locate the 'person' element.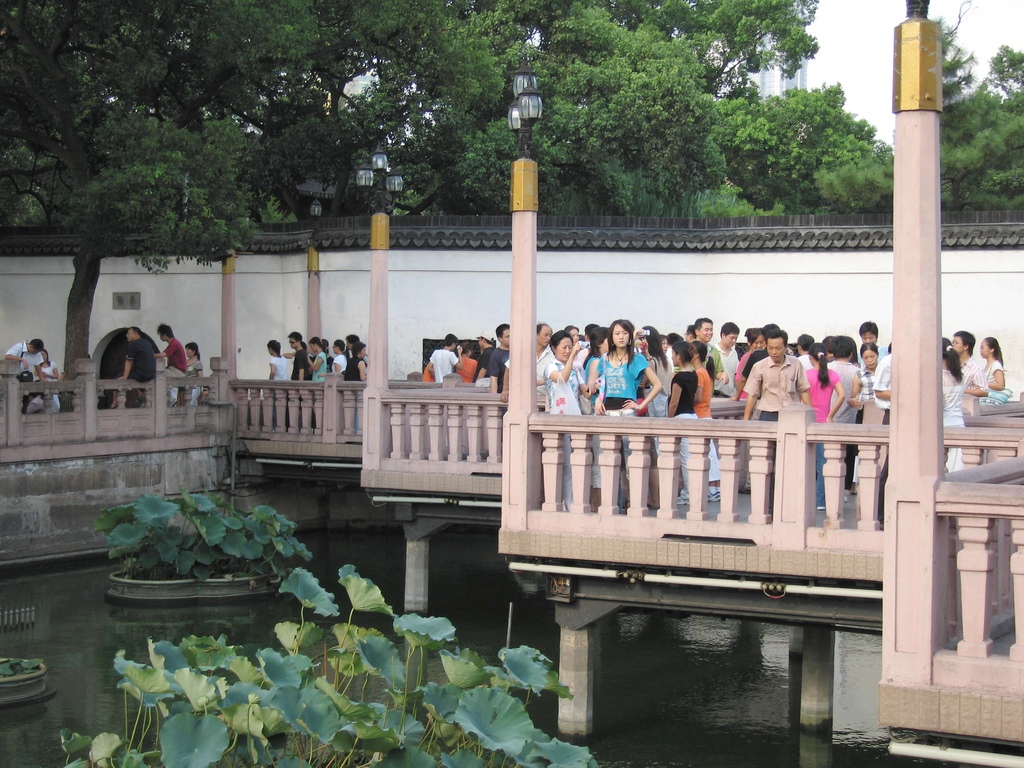
Element bbox: bbox=[112, 326, 163, 410].
